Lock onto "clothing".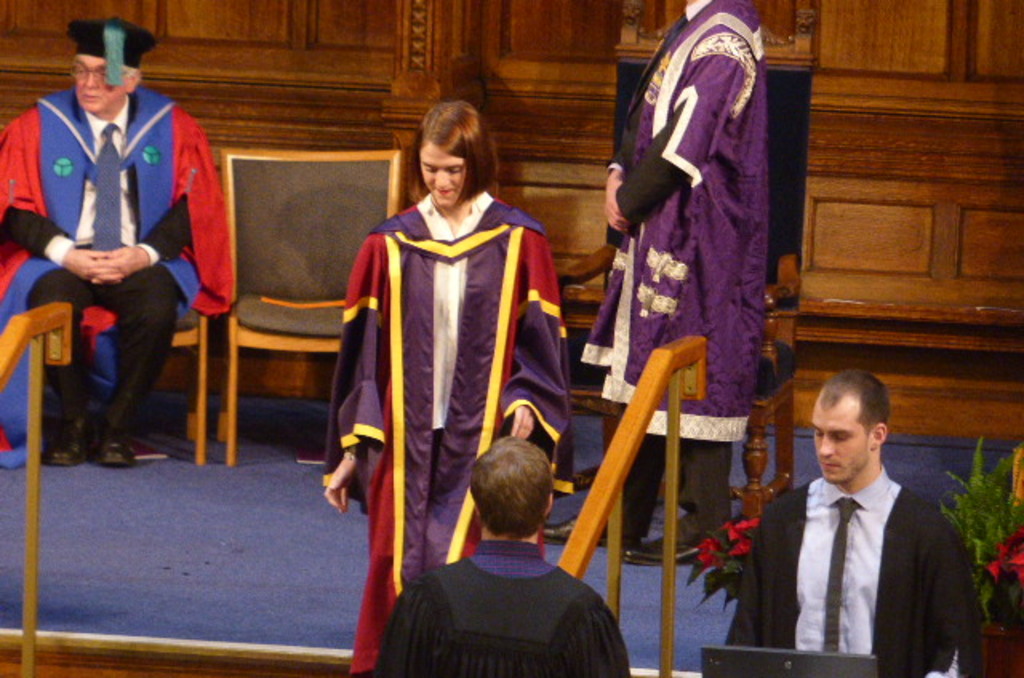
Locked: Rect(370, 540, 632, 676).
